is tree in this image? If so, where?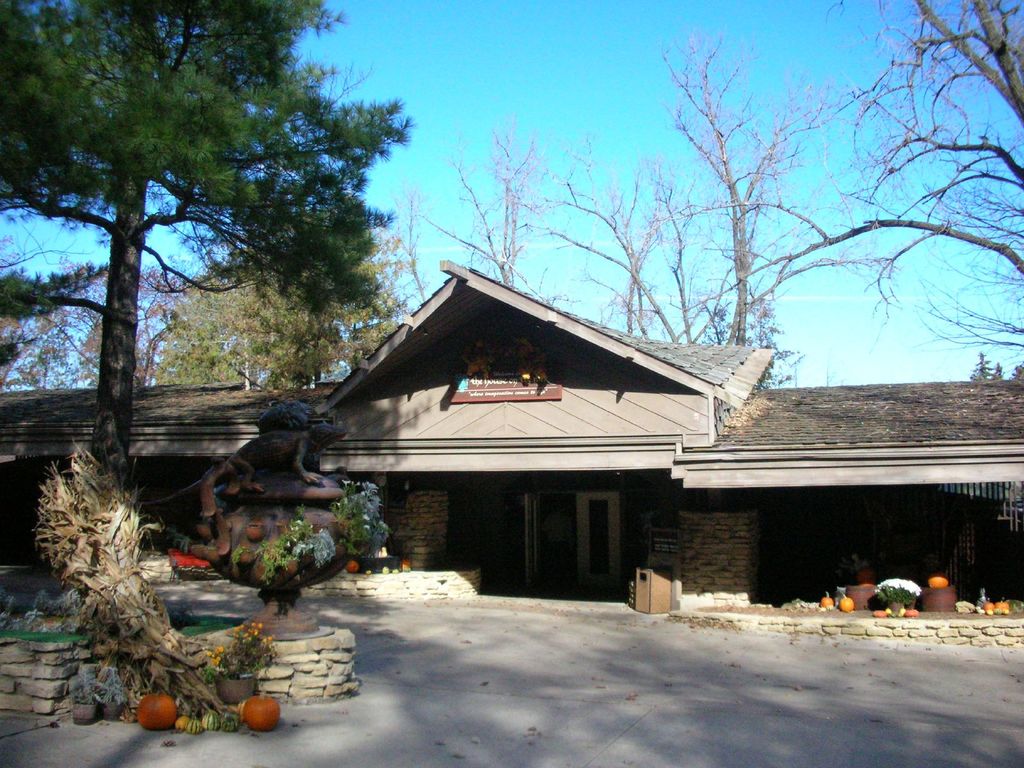
Yes, at (left=657, top=31, right=852, bottom=362).
